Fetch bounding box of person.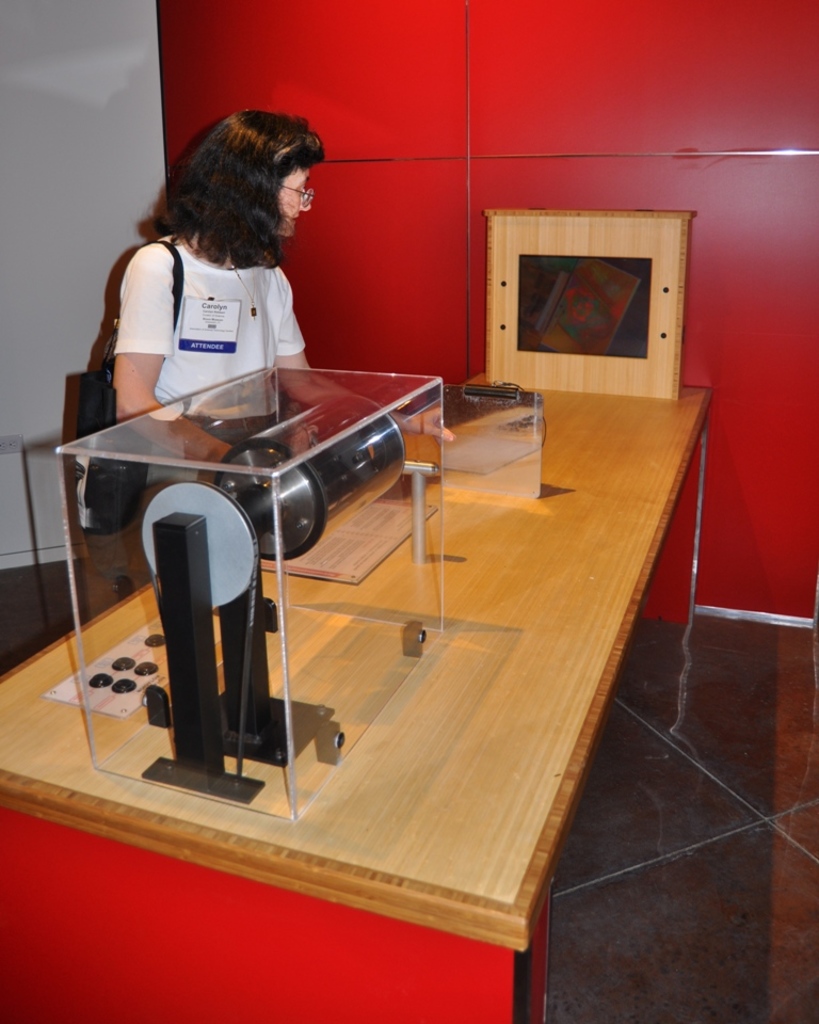
Bbox: {"left": 117, "top": 69, "right": 392, "bottom": 513}.
